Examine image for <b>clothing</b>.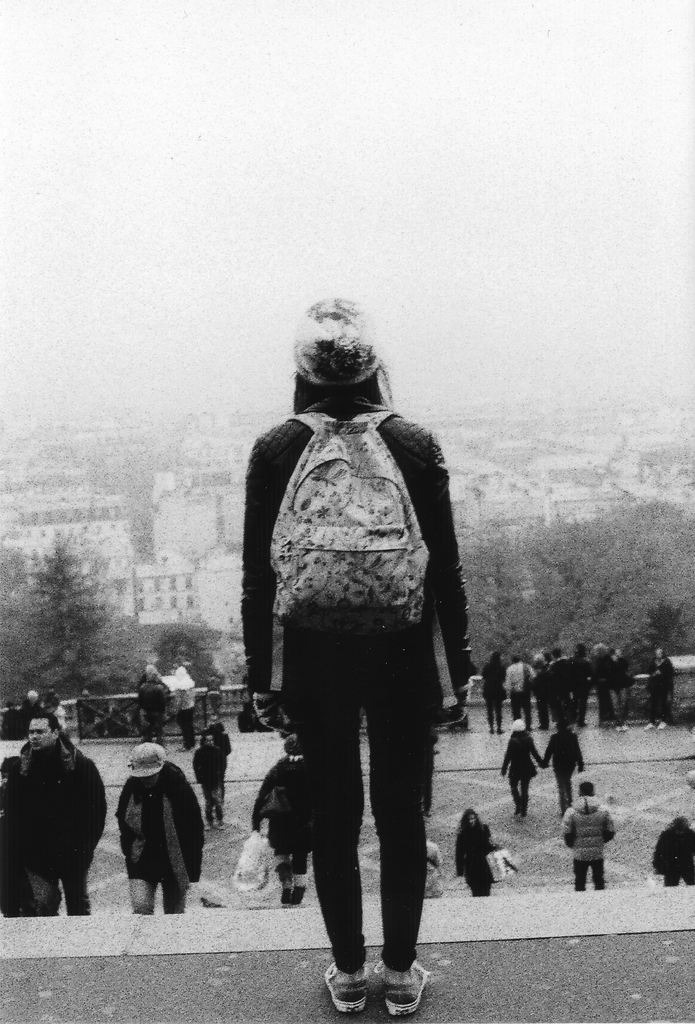
Examination result: <box>587,648,617,729</box>.
